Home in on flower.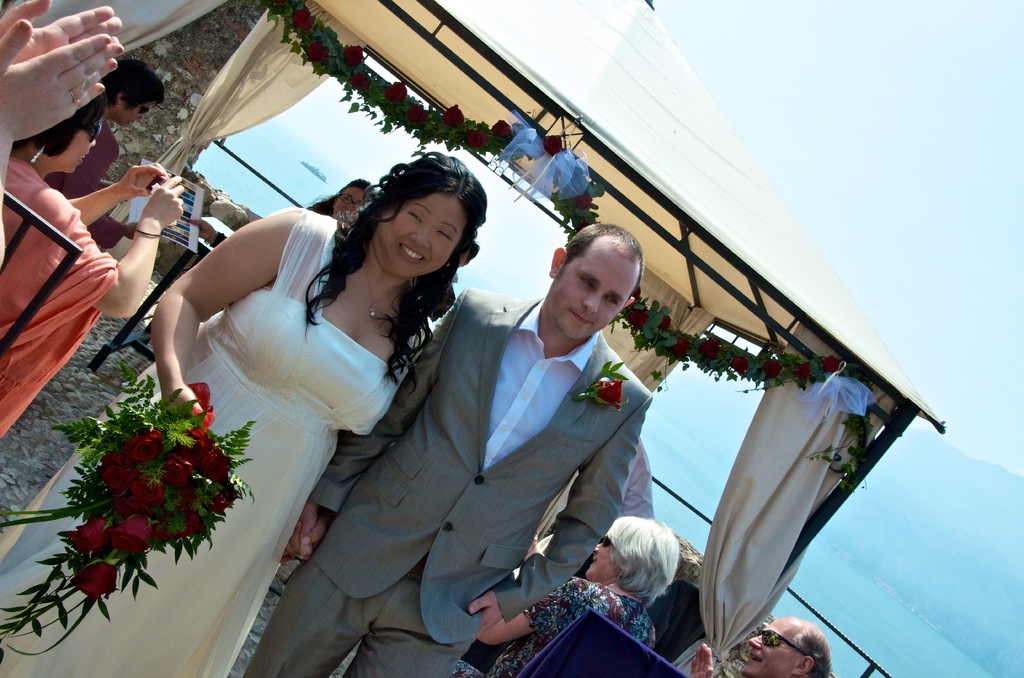
Homed in at [492, 119, 509, 137].
